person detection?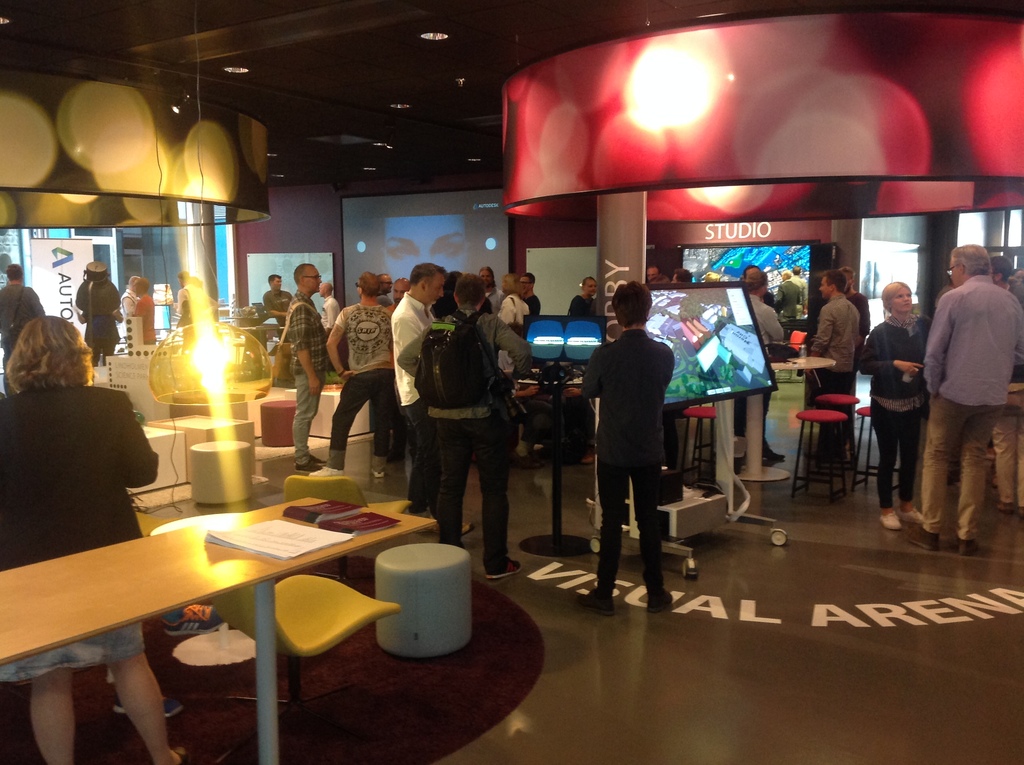
x1=1 y1=259 x2=51 y2=382
